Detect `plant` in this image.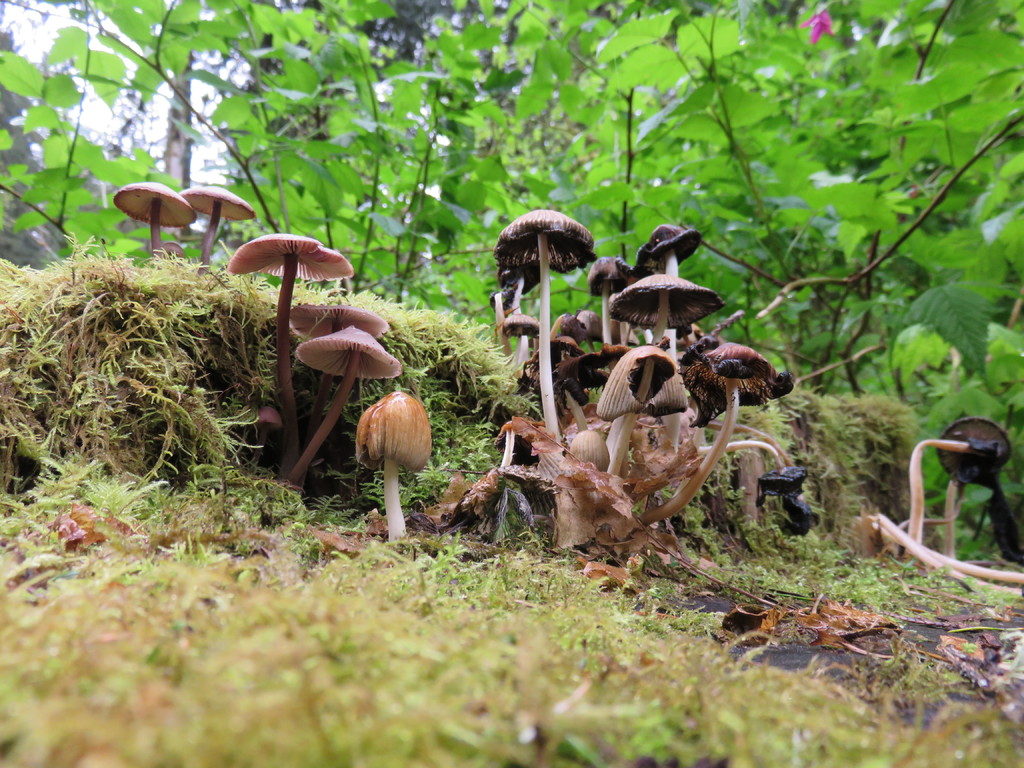
Detection: <bbox>440, 198, 819, 582</bbox>.
